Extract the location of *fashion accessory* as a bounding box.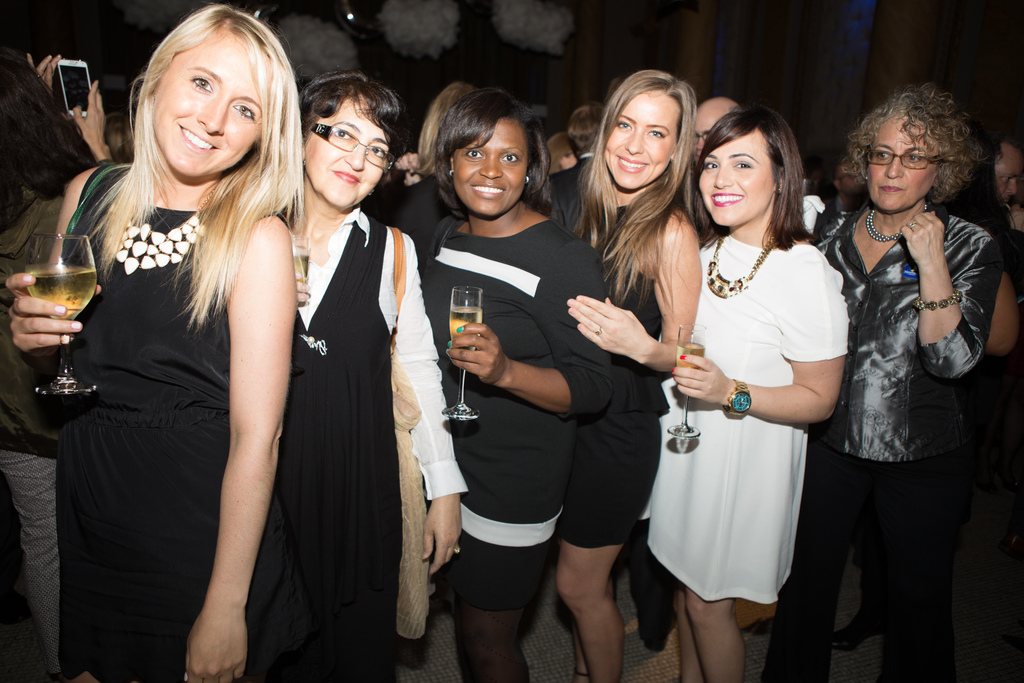
865,210,904,244.
